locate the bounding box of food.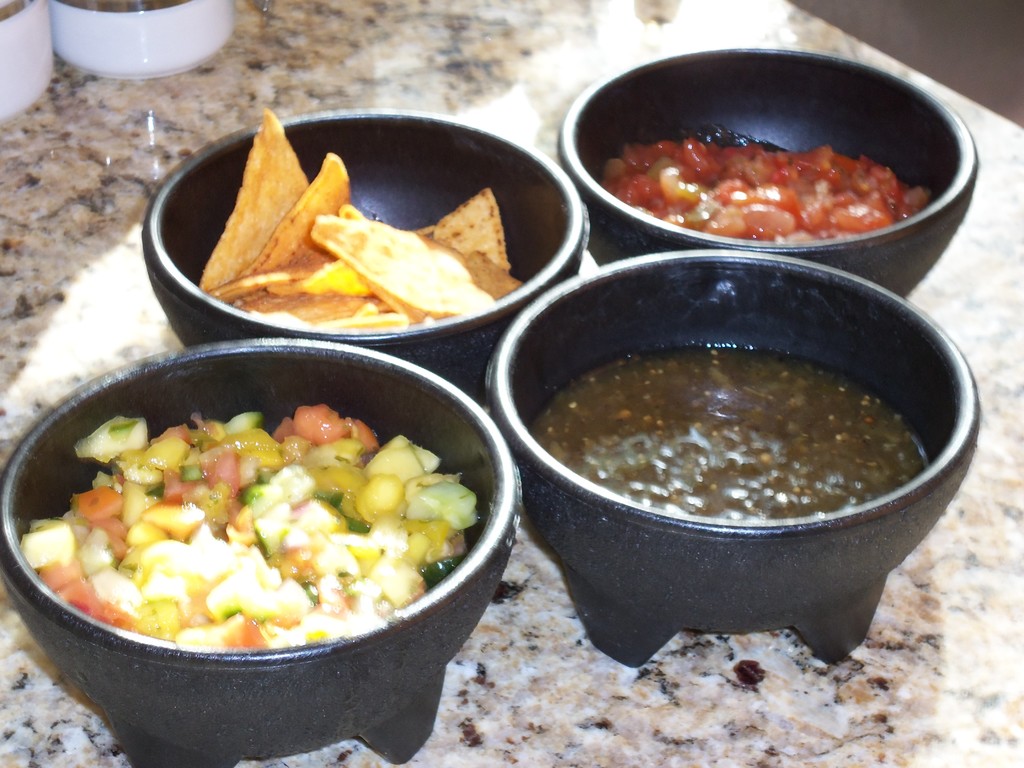
Bounding box: locate(76, 0, 177, 12).
